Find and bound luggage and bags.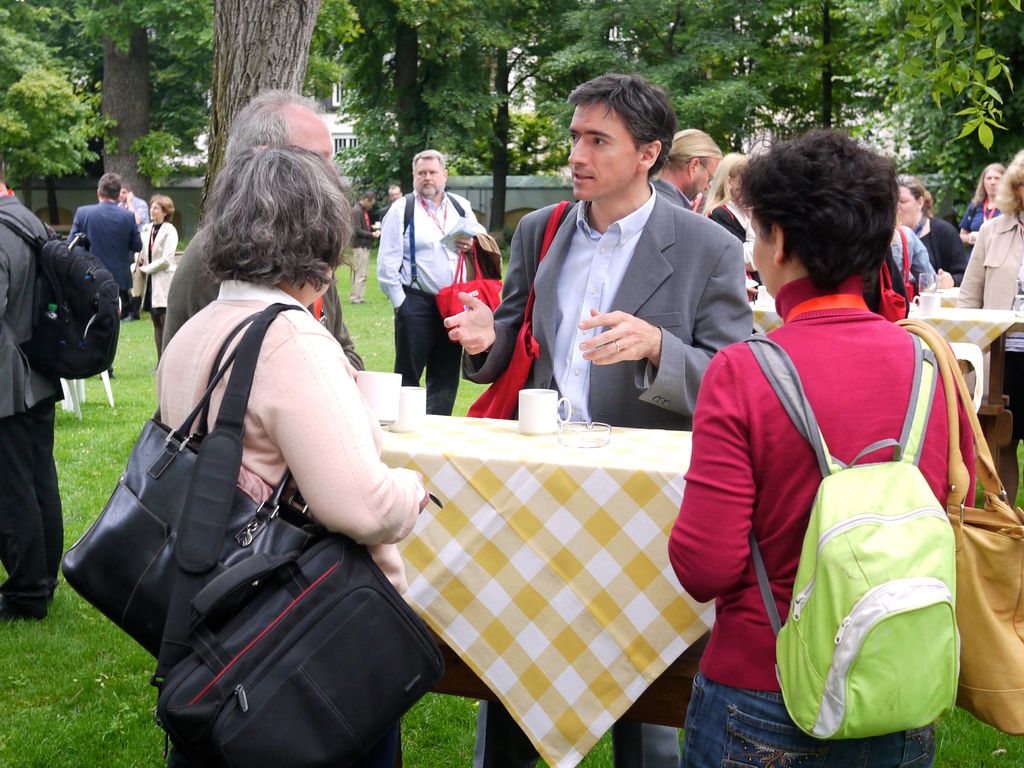
Bound: {"left": 895, "top": 319, "right": 1023, "bottom": 739}.
